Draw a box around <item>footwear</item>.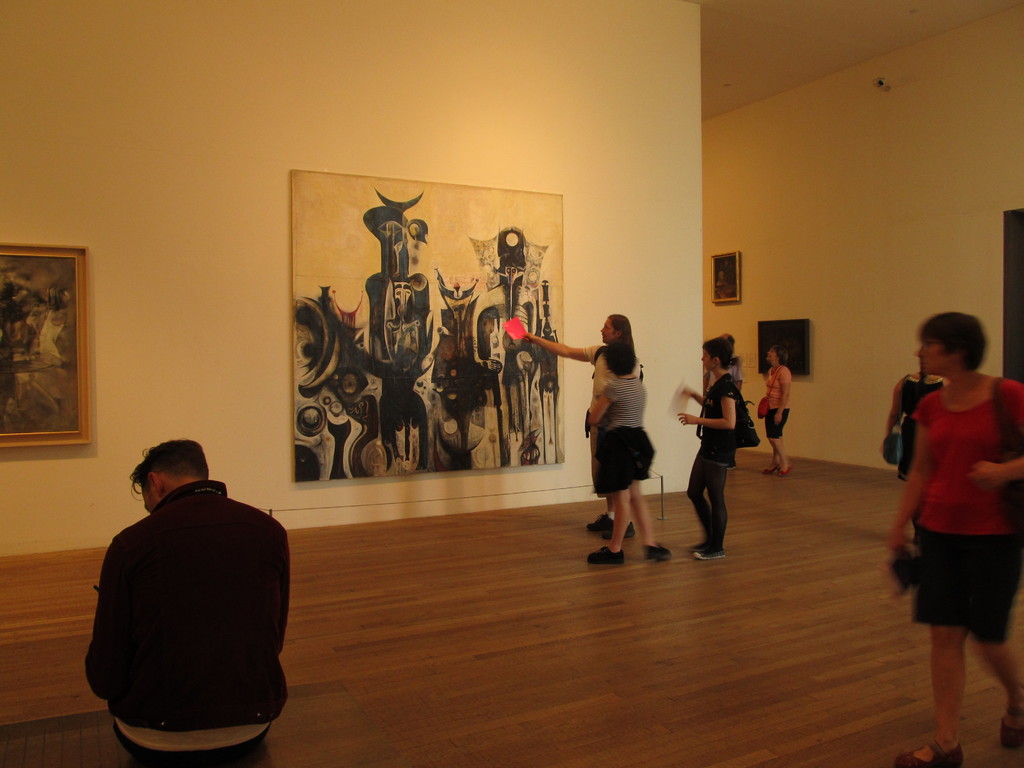
x1=628 y1=520 x2=633 y2=537.
